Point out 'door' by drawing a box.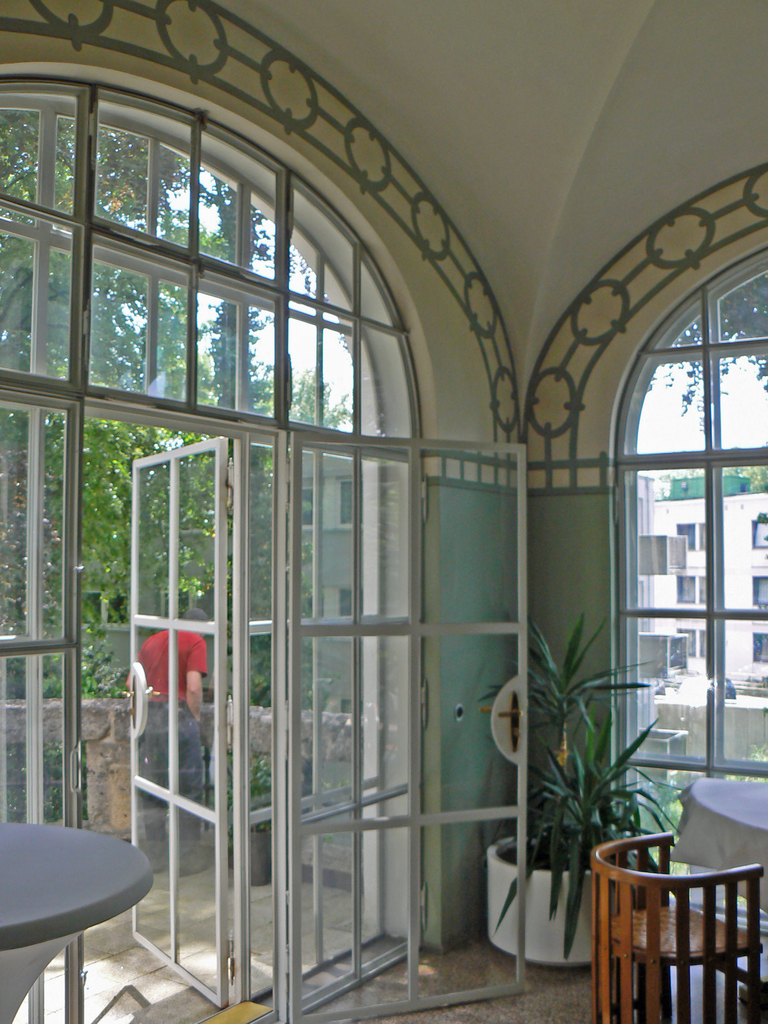
pyautogui.locateOnScreen(114, 444, 226, 998).
